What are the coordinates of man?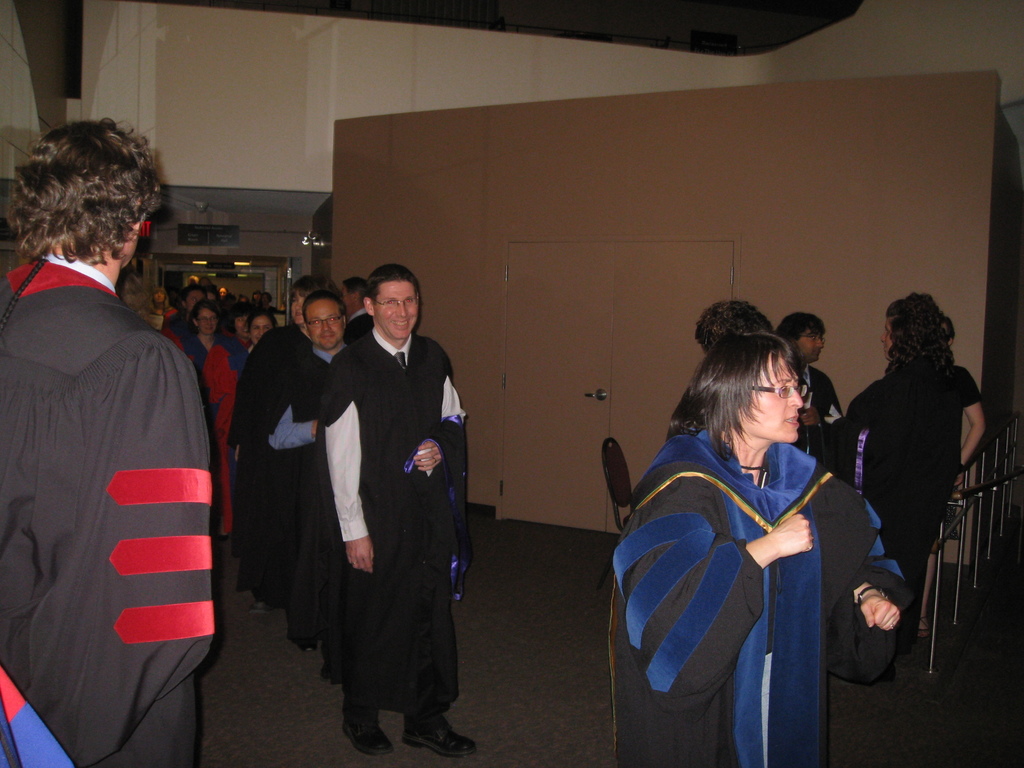
detection(164, 285, 207, 348).
